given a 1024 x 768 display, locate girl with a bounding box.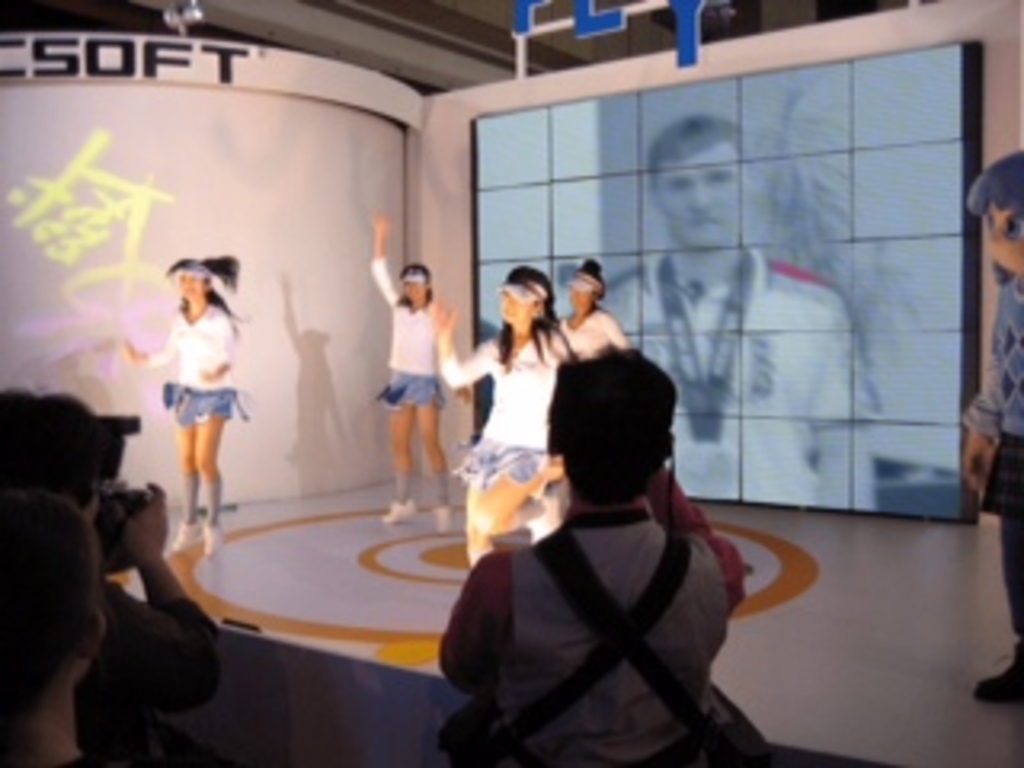
Located: bbox=[122, 253, 259, 560].
